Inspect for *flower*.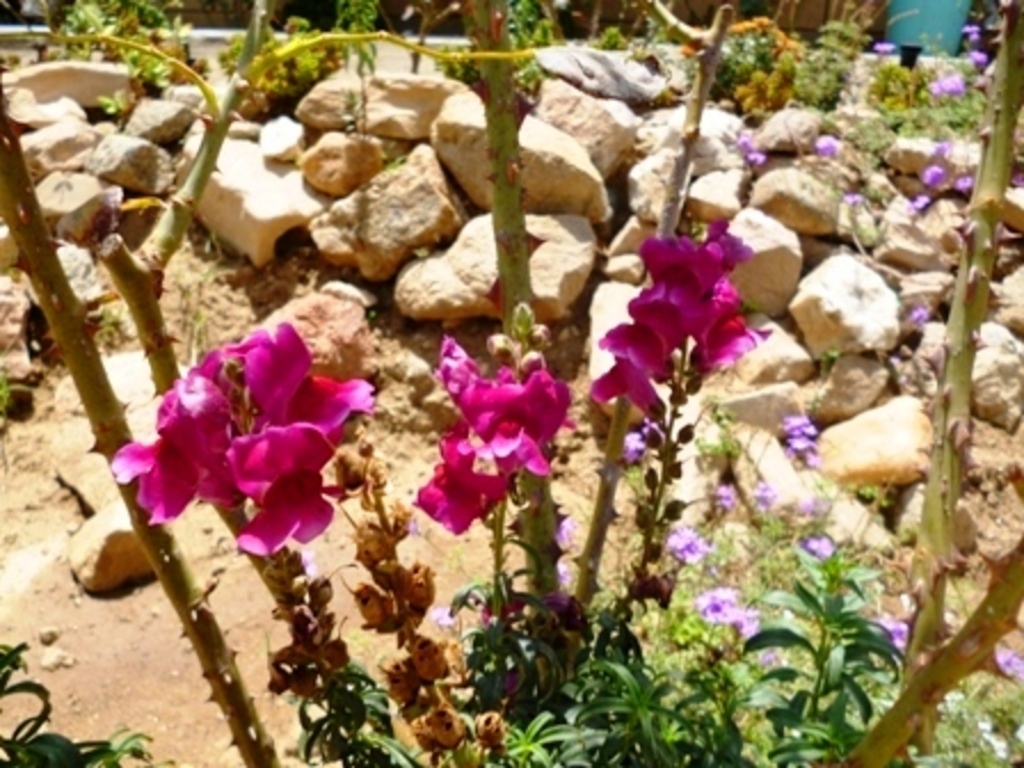
Inspection: Rect(704, 590, 759, 635).
